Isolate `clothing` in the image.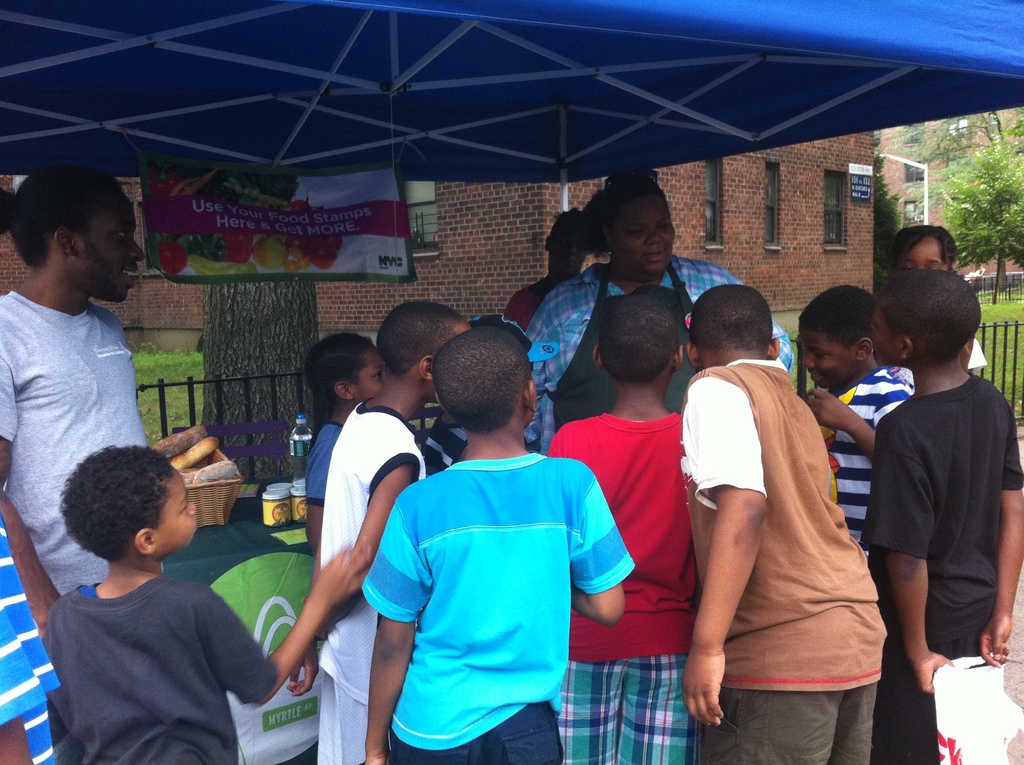
Isolated region: (left=301, top=402, right=435, bottom=764).
